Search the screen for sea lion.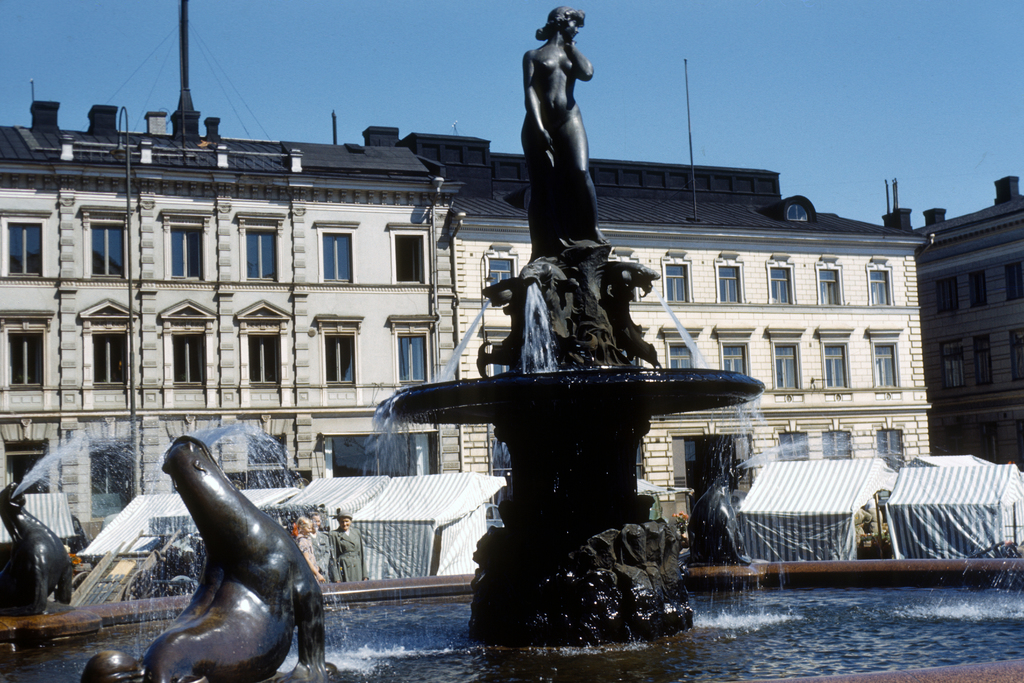
Found at (left=678, top=477, right=749, bottom=573).
